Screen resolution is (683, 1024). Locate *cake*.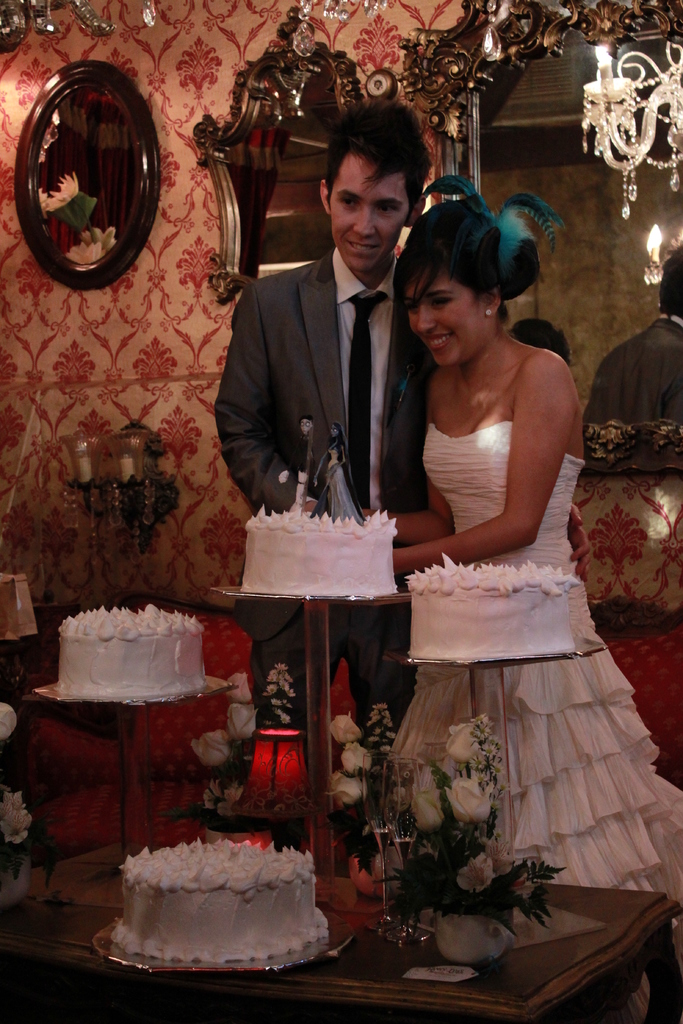
locate(111, 831, 331, 968).
